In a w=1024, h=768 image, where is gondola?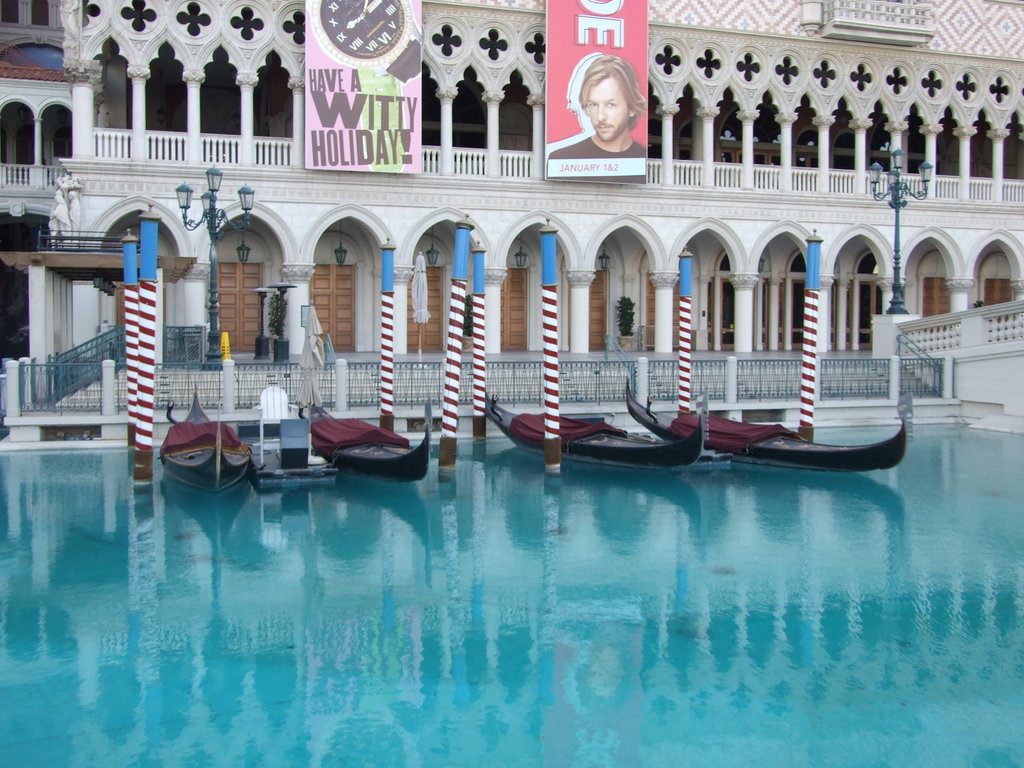
[x1=476, y1=383, x2=699, y2=472].
